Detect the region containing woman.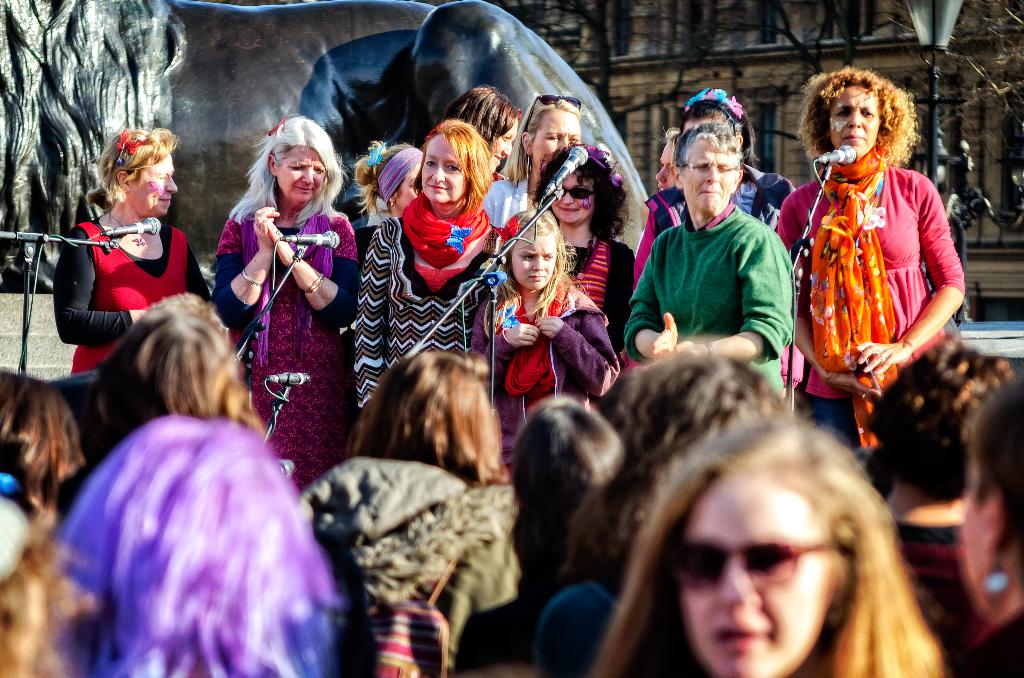
locate(58, 300, 273, 517).
